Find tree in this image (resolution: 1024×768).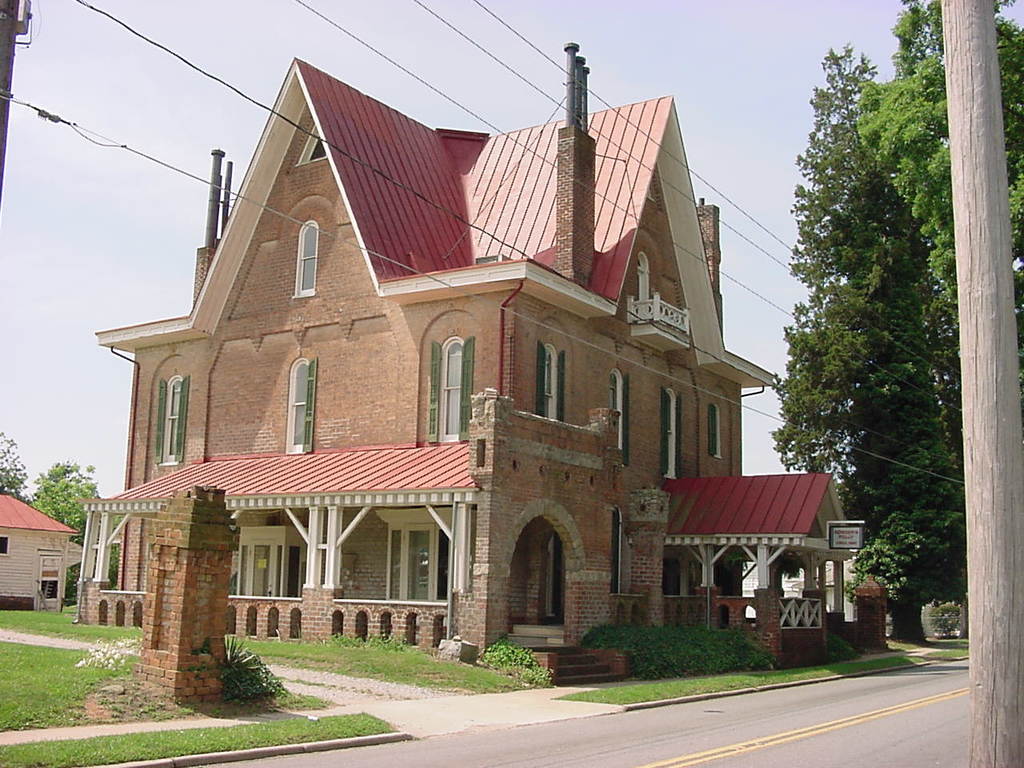
locate(762, 42, 972, 610).
